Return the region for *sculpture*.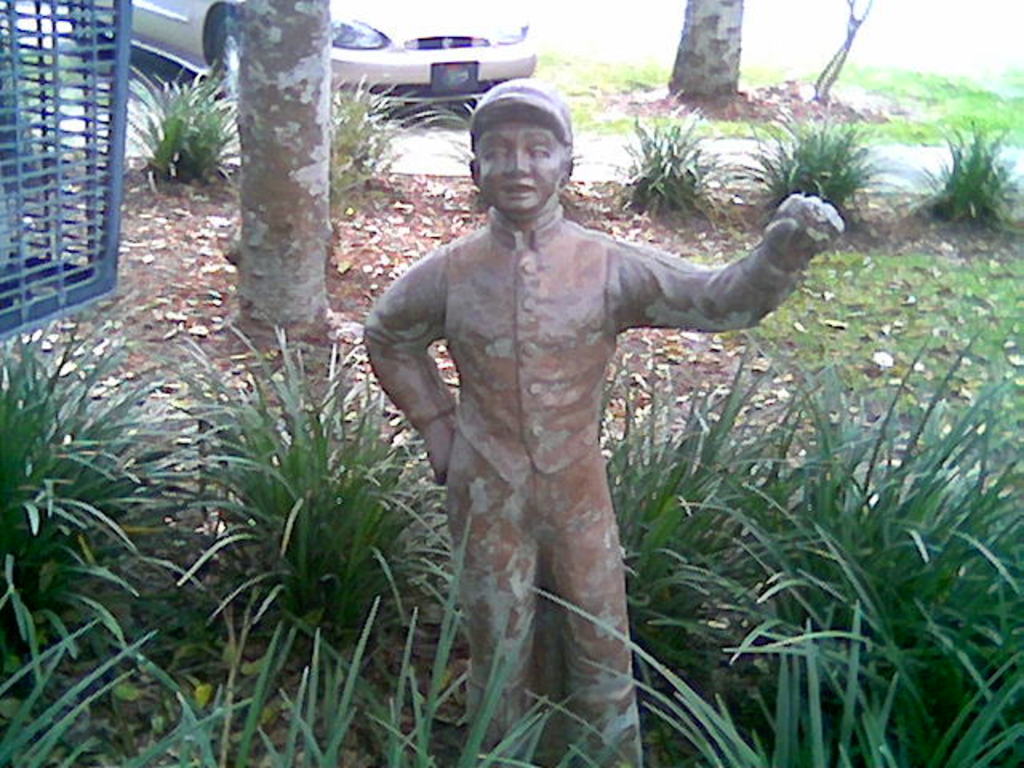
select_region(358, 85, 837, 731).
